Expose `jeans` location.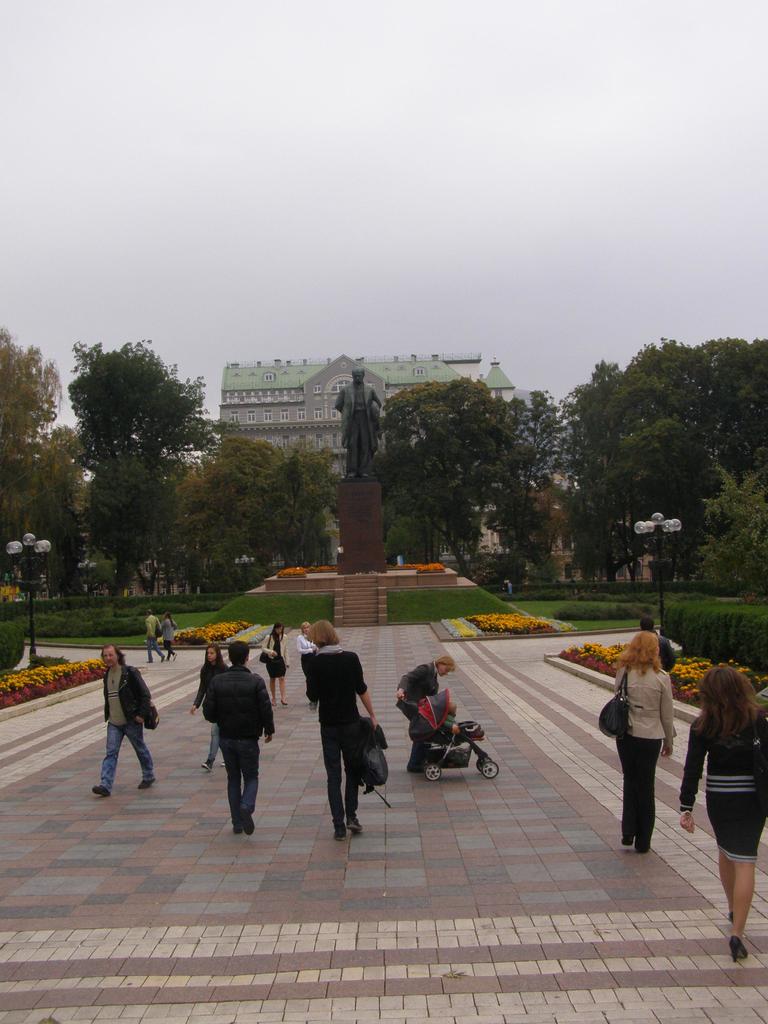
Exposed at 220:738:258:822.
